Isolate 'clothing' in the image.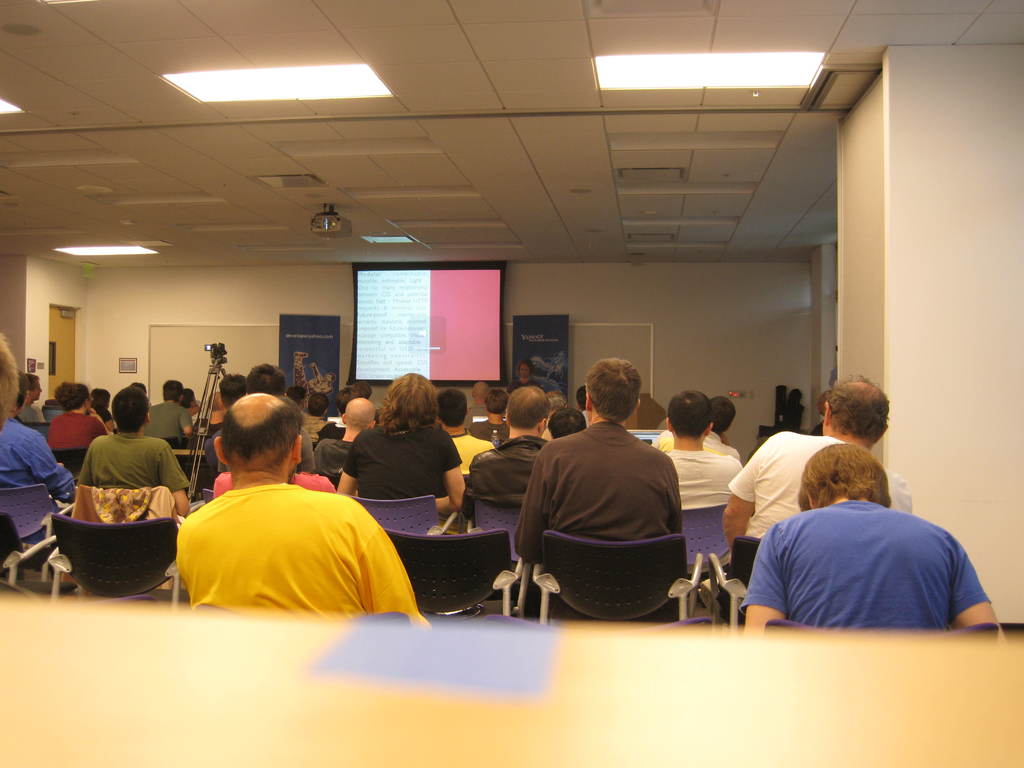
Isolated region: rect(43, 410, 105, 449).
